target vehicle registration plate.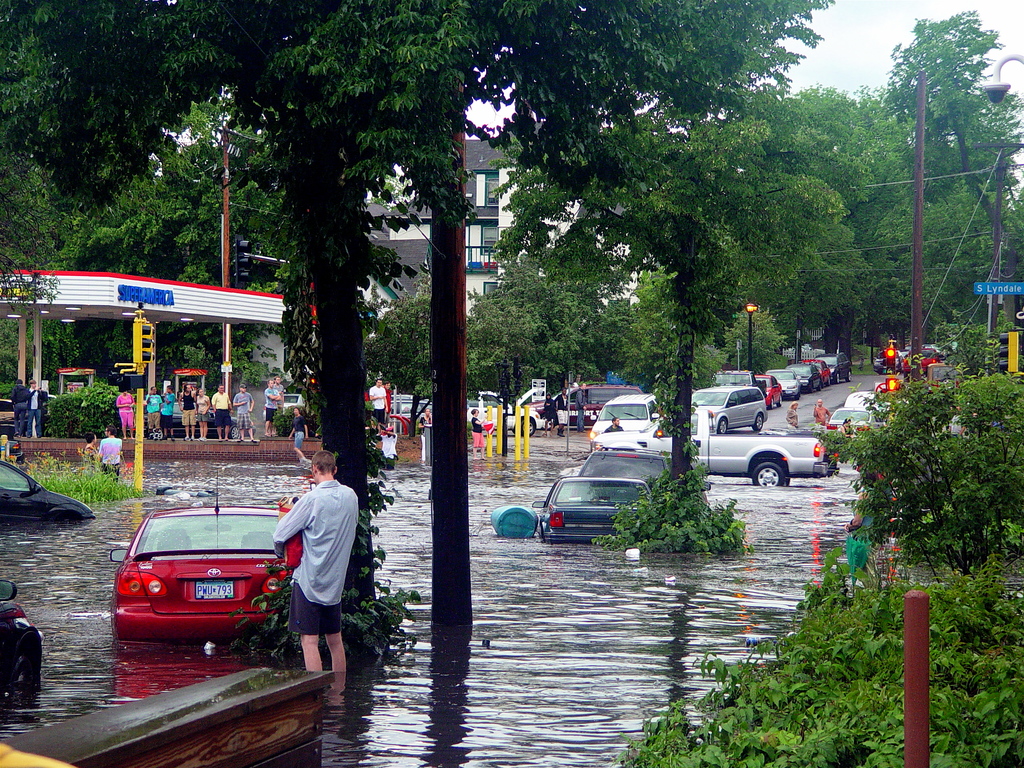
Target region: x1=197, y1=577, x2=236, y2=600.
